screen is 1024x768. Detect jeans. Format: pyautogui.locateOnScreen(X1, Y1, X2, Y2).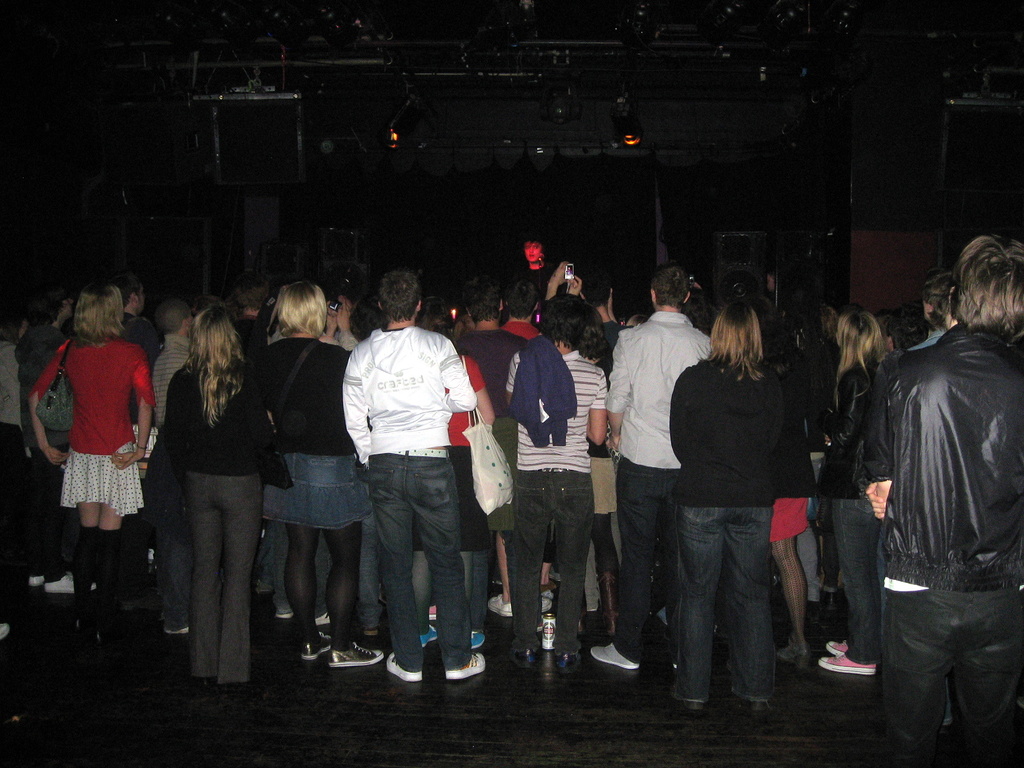
pyautogui.locateOnScreen(365, 450, 471, 671).
